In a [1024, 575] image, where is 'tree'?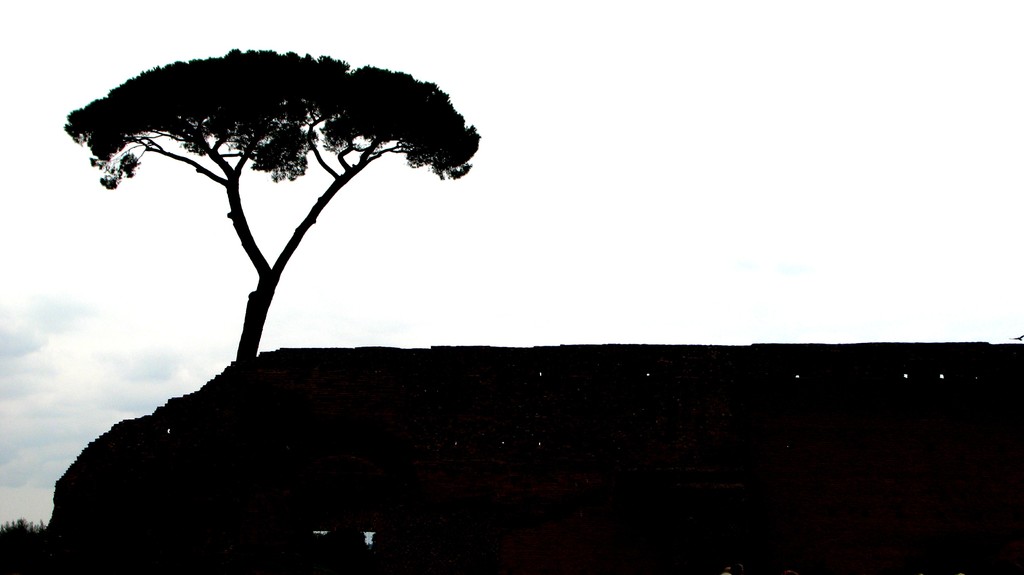
78,33,474,384.
